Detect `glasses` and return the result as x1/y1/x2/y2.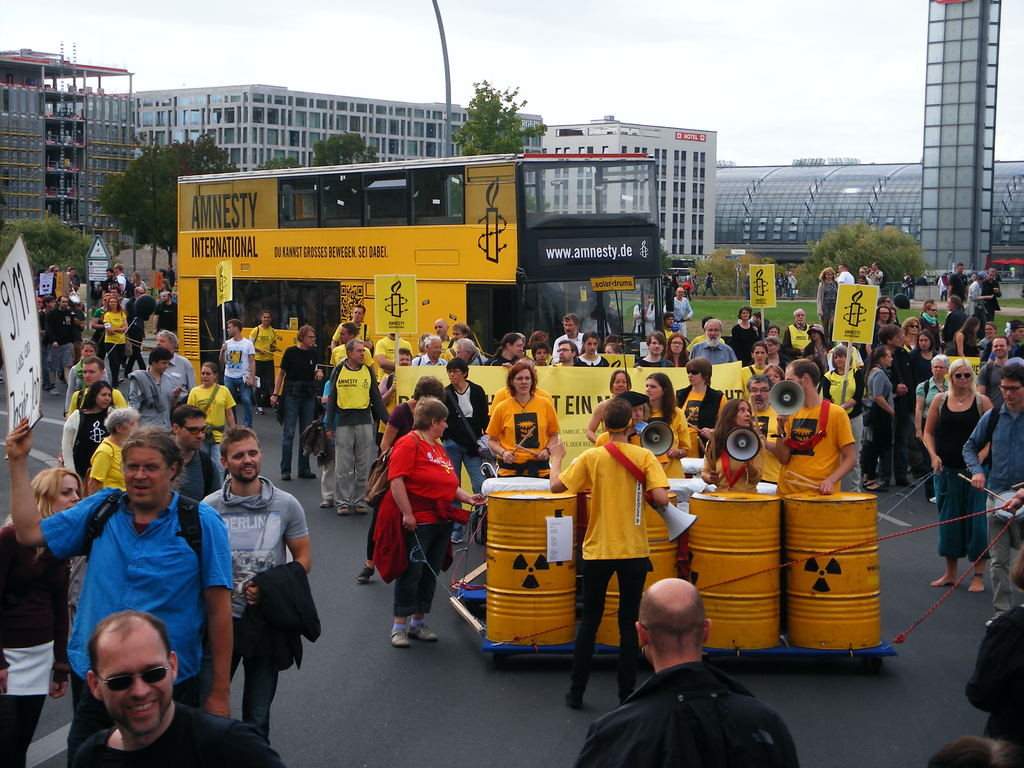
92/656/171/693.
